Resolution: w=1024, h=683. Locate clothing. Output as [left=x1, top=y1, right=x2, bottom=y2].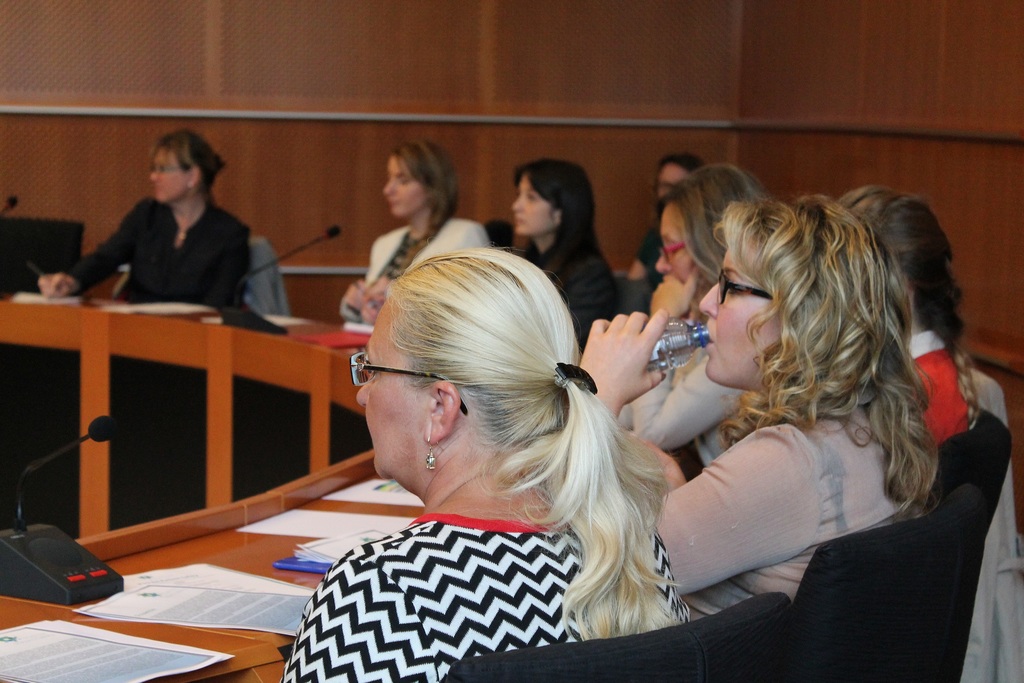
[left=339, top=215, right=484, bottom=327].
